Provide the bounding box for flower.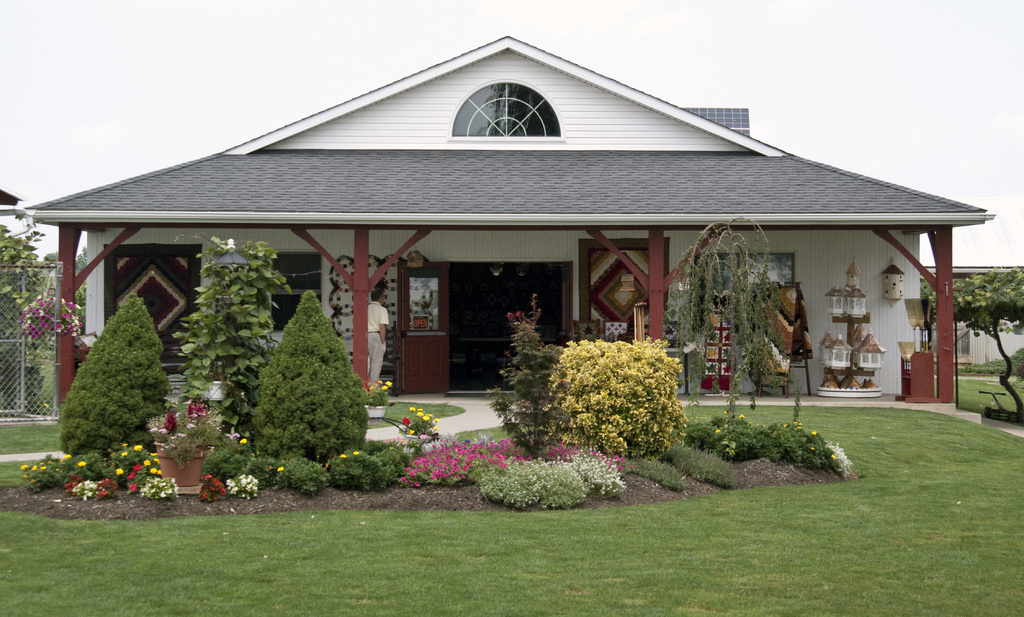
[x1=738, y1=410, x2=746, y2=418].
